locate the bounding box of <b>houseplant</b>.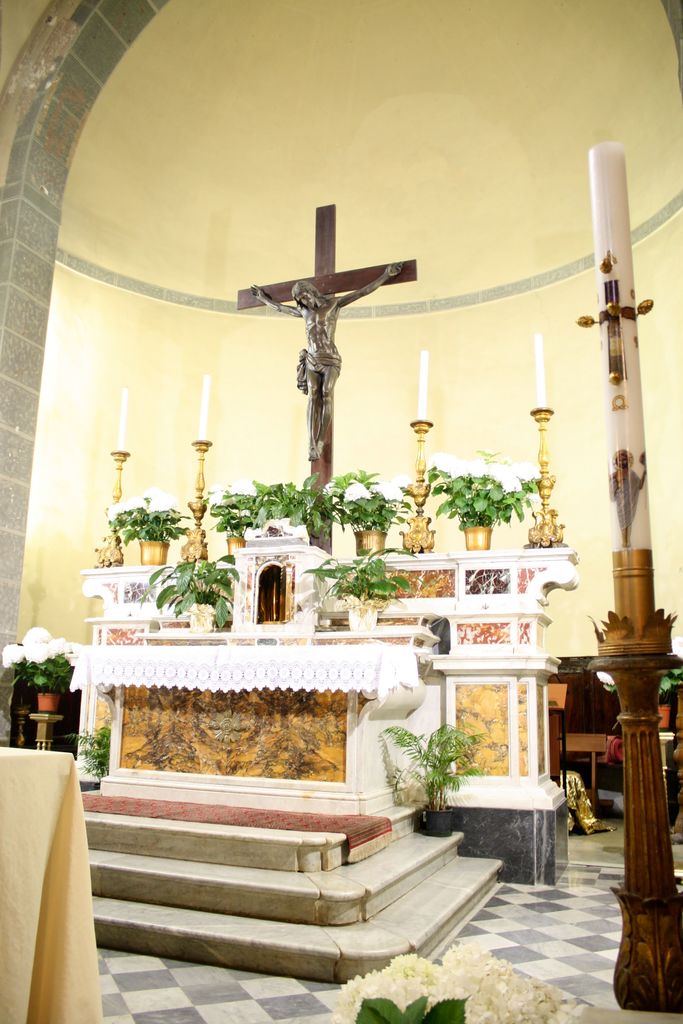
Bounding box: detection(317, 461, 415, 559).
